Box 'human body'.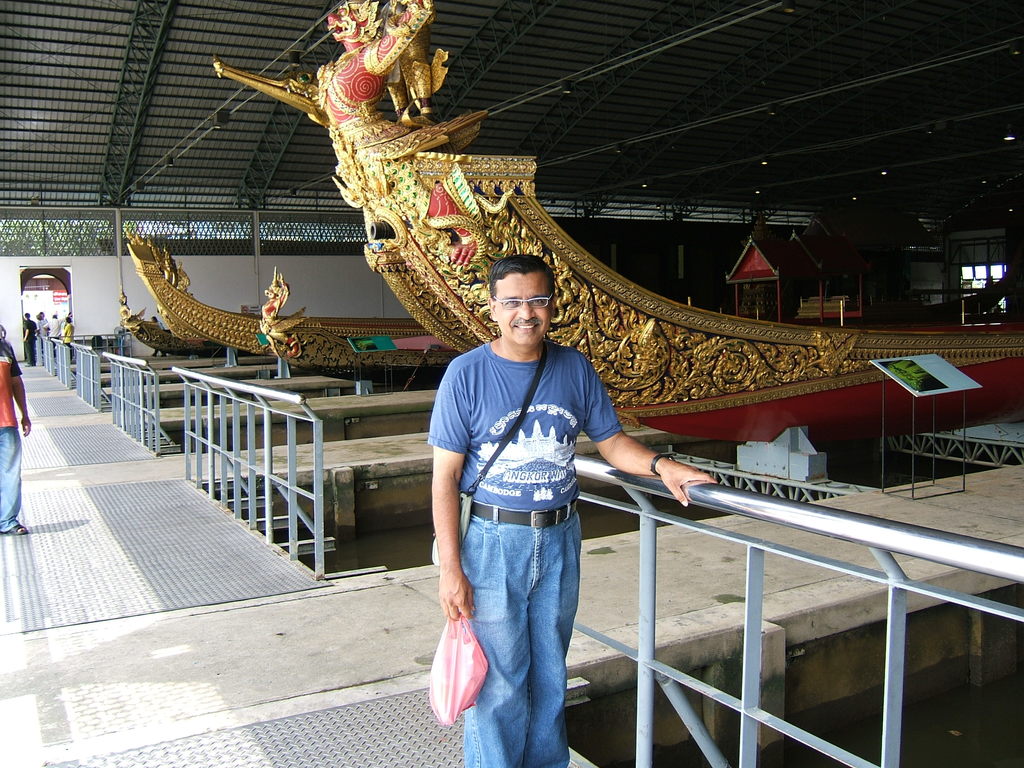
(left=22, top=318, right=36, bottom=364).
